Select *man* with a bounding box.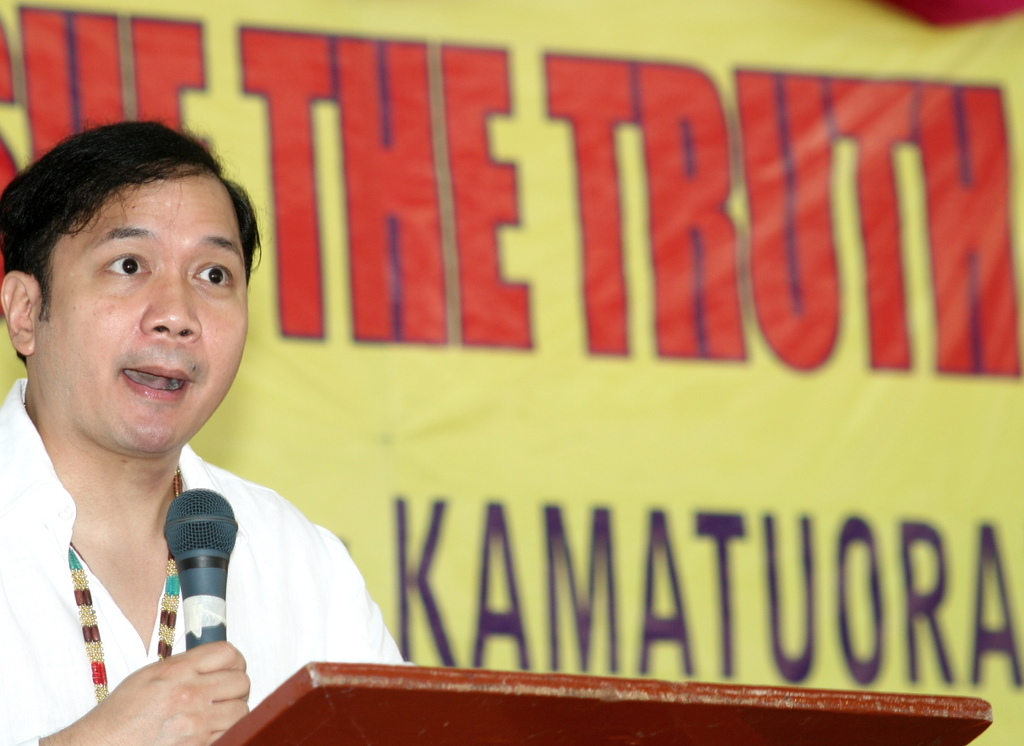
[left=0, top=122, right=394, bottom=714].
